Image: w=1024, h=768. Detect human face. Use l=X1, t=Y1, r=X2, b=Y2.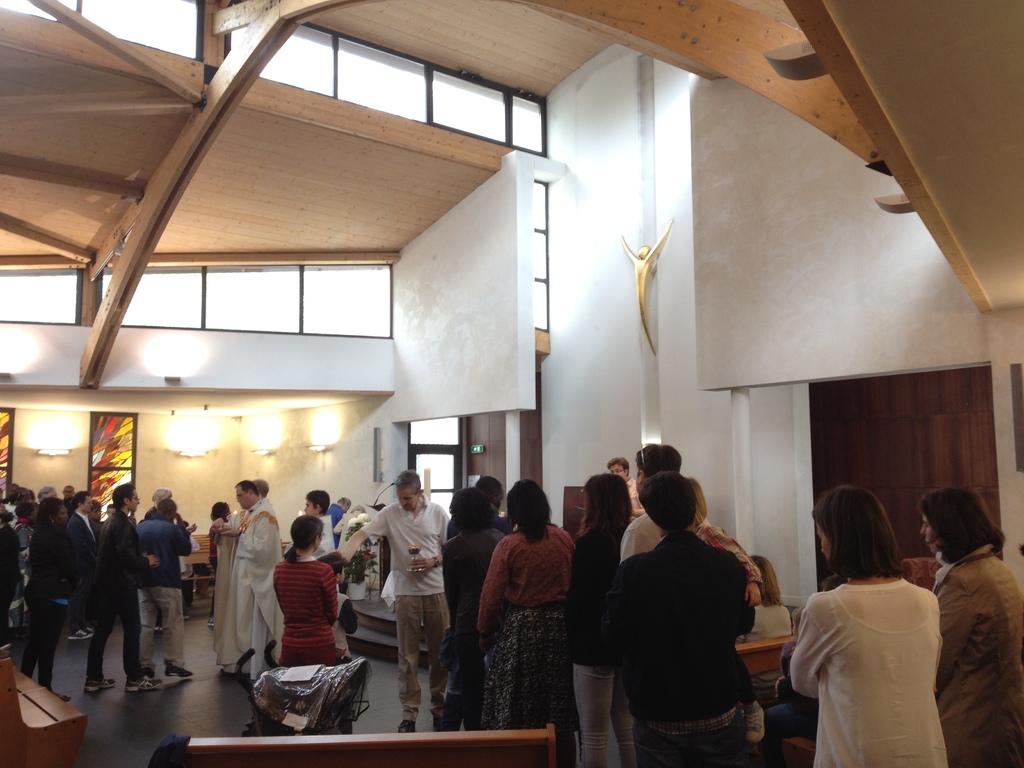
l=303, t=496, r=314, b=517.
